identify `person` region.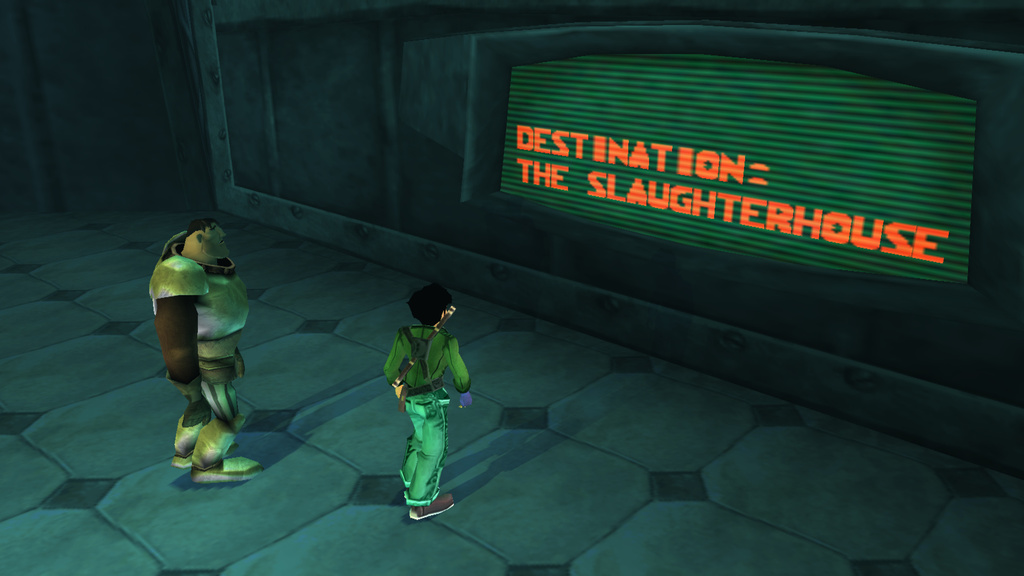
Region: bbox(383, 285, 468, 526).
